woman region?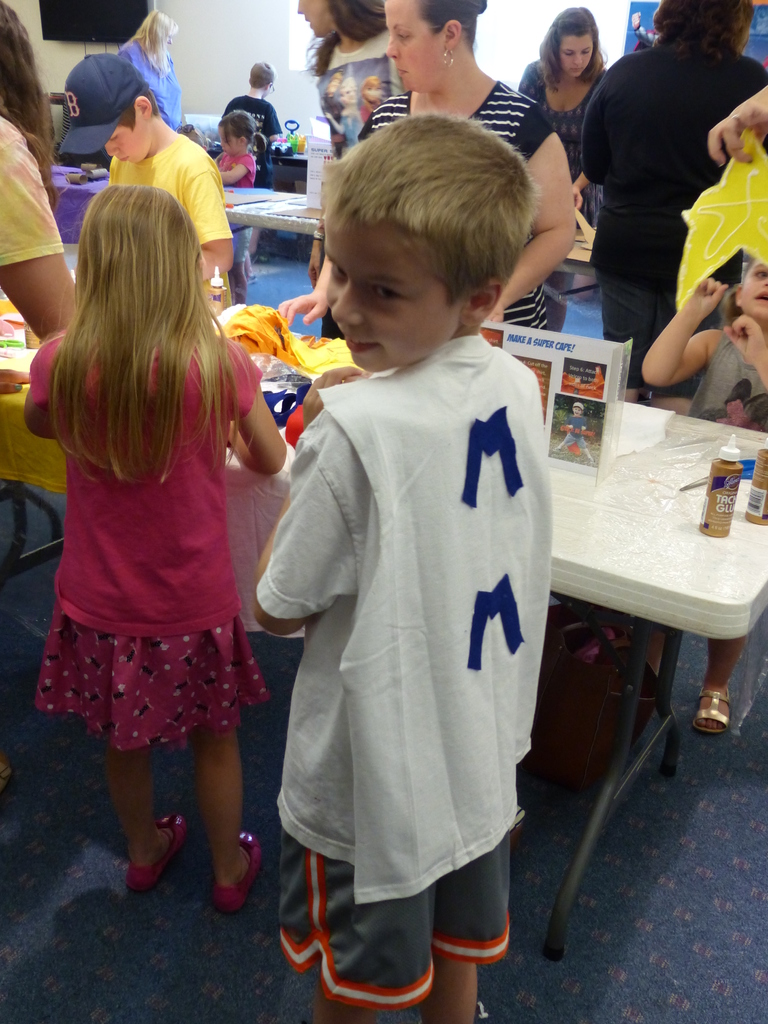
bbox=[107, 6, 187, 131]
